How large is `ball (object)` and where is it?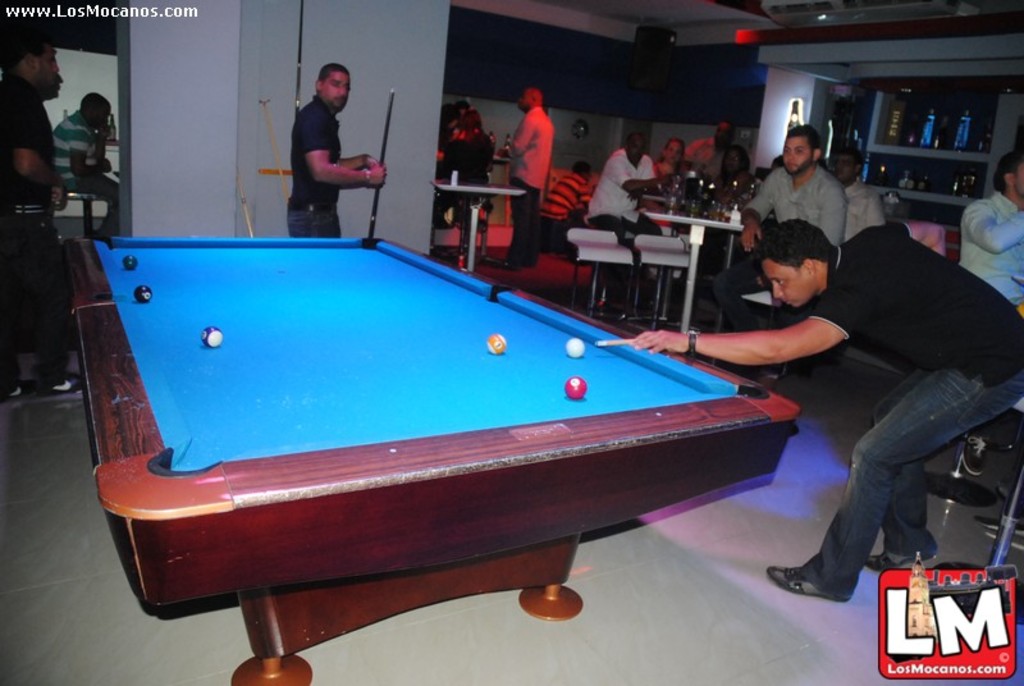
Bounding box: box(486, 331, 507, 357).
